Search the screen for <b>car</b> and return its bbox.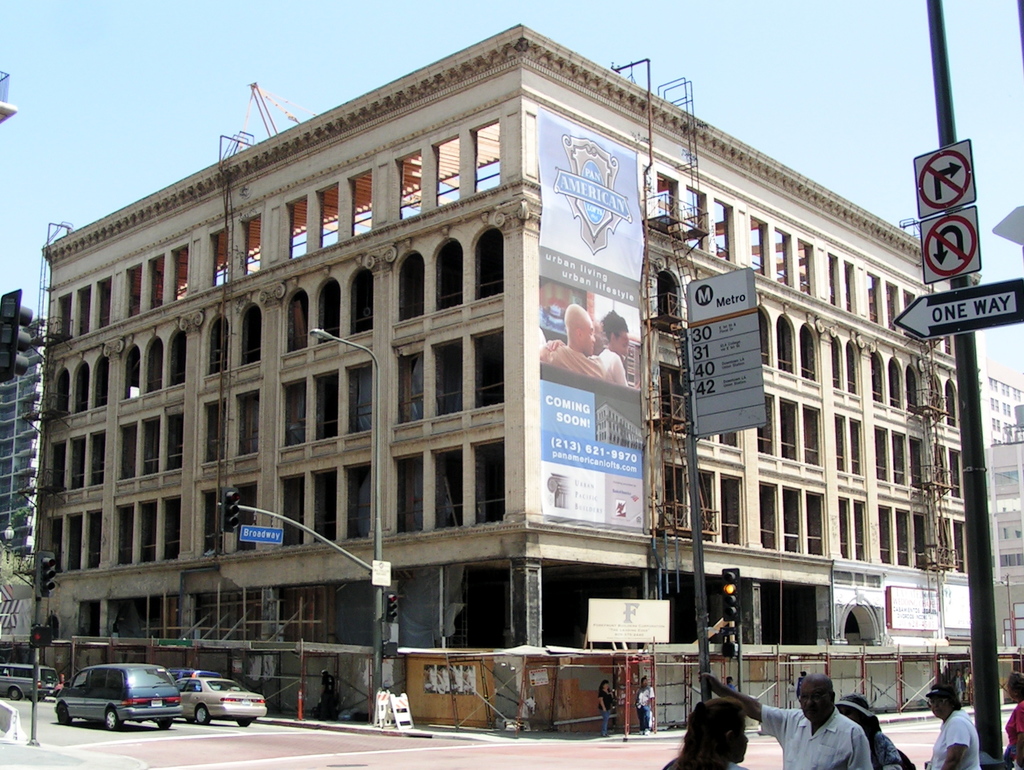
Found: crop(0, 661, 60, 701).
